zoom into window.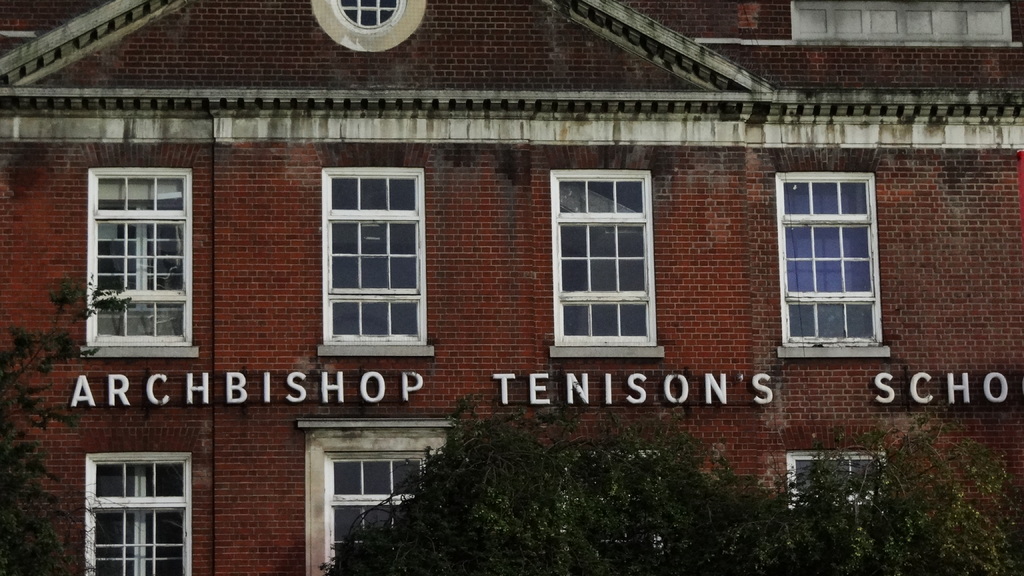
Zoom target: bbox=[773, 151, 888, 355].
